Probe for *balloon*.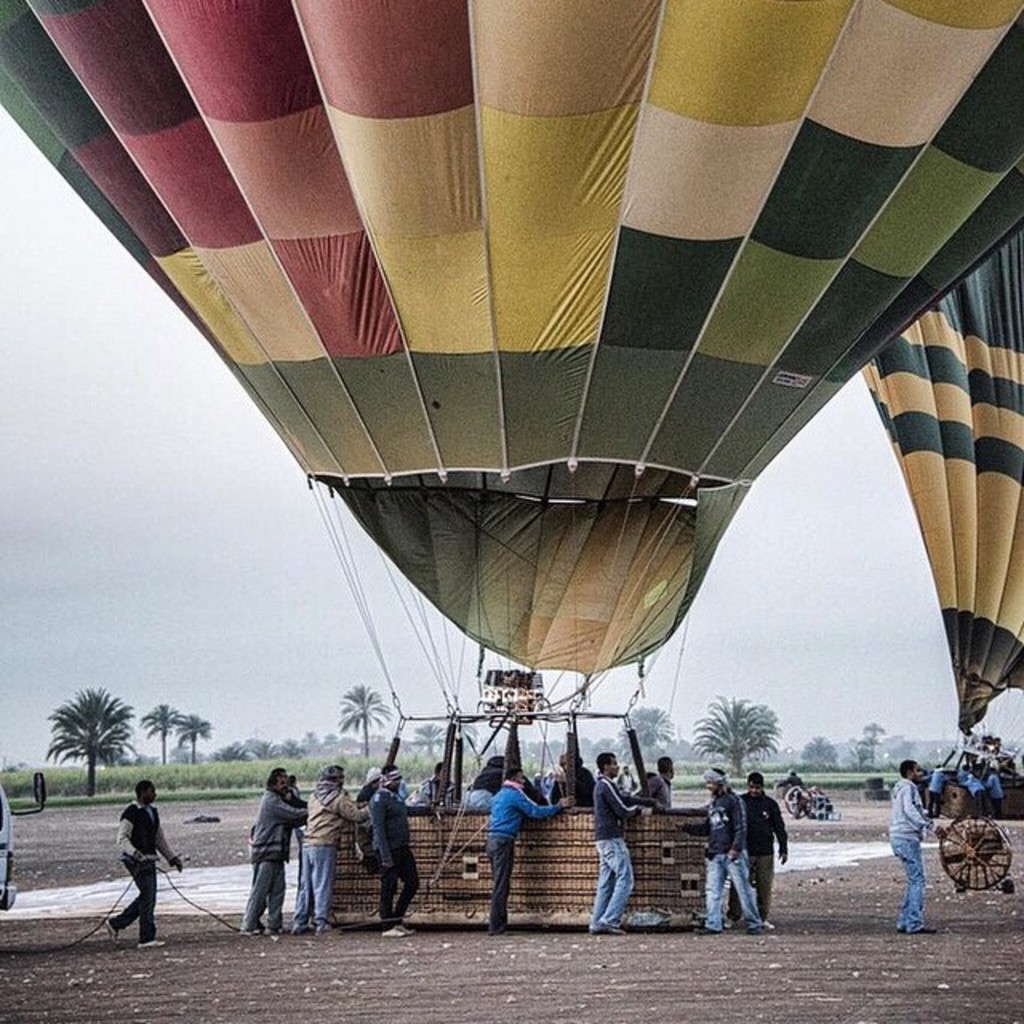
Probe result: <box>0,0,1022,686</box>.
